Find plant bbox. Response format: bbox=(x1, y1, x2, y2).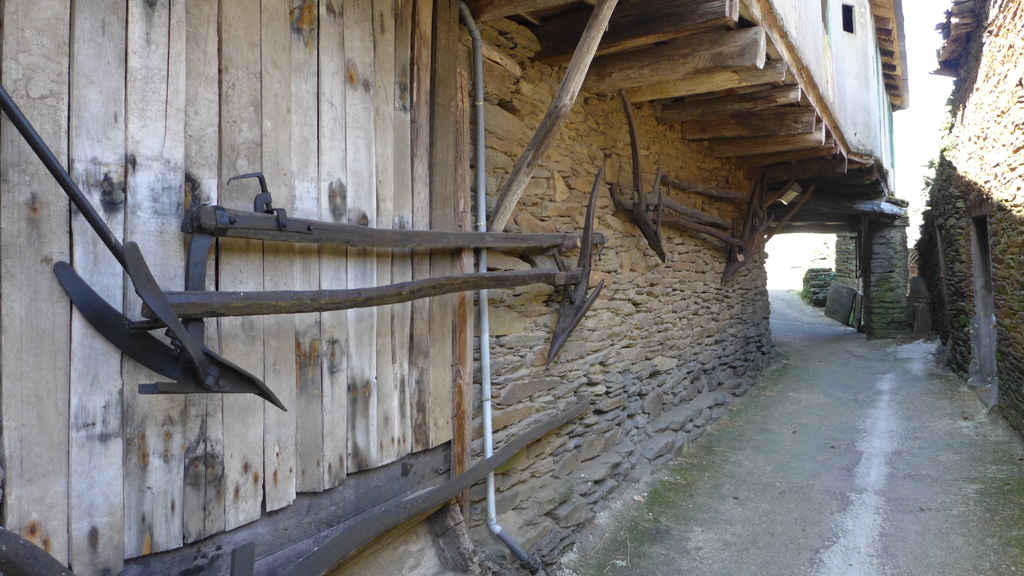
bbox=(846, 310, 871, 330).
